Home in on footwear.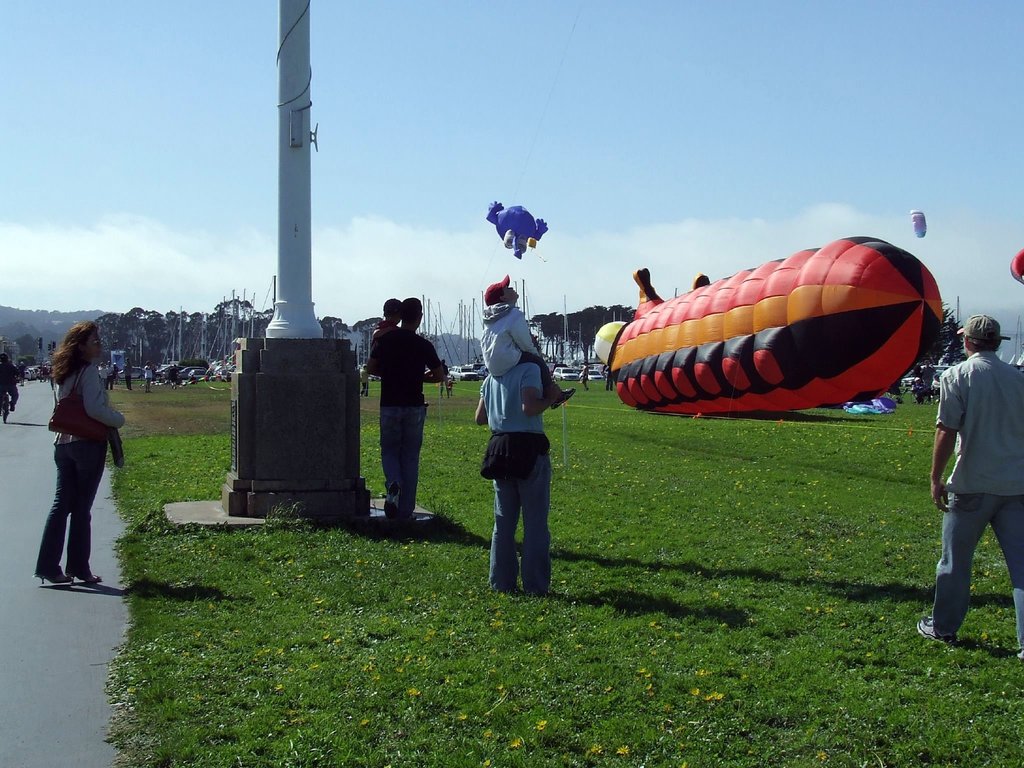
Homed in at pyautogui.locateOnScreen(1007, 648, 1023, 660).
